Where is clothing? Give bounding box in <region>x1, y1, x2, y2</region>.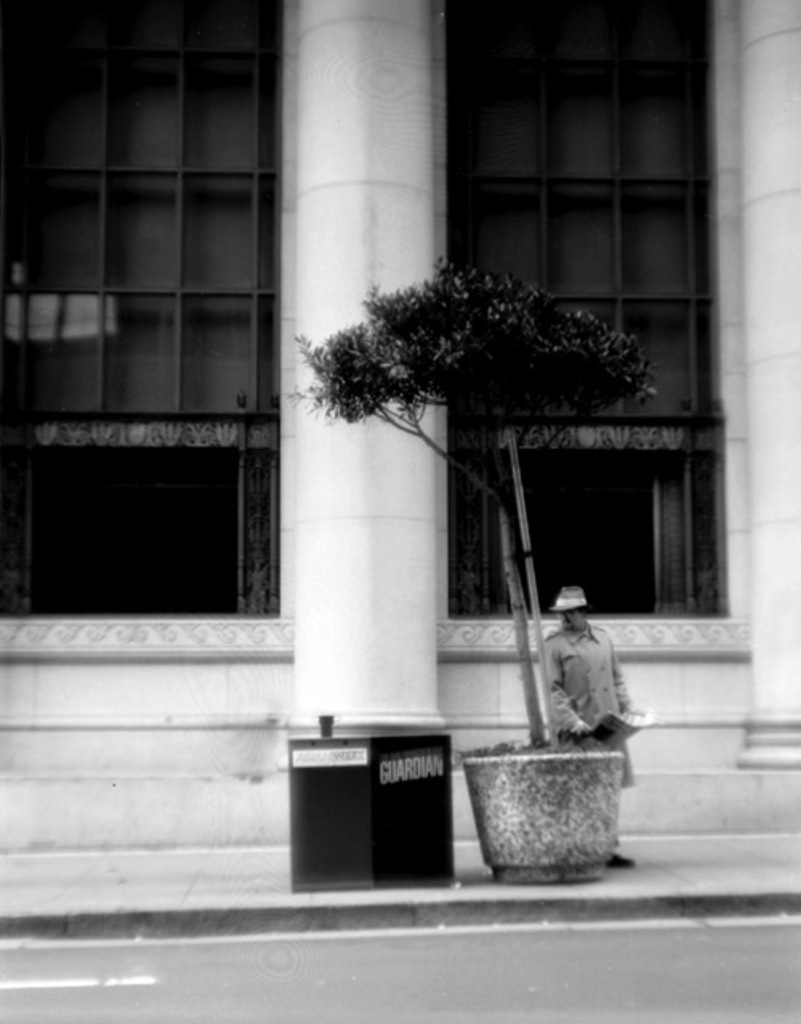
<region>543, 627, 639, 843</region>.
